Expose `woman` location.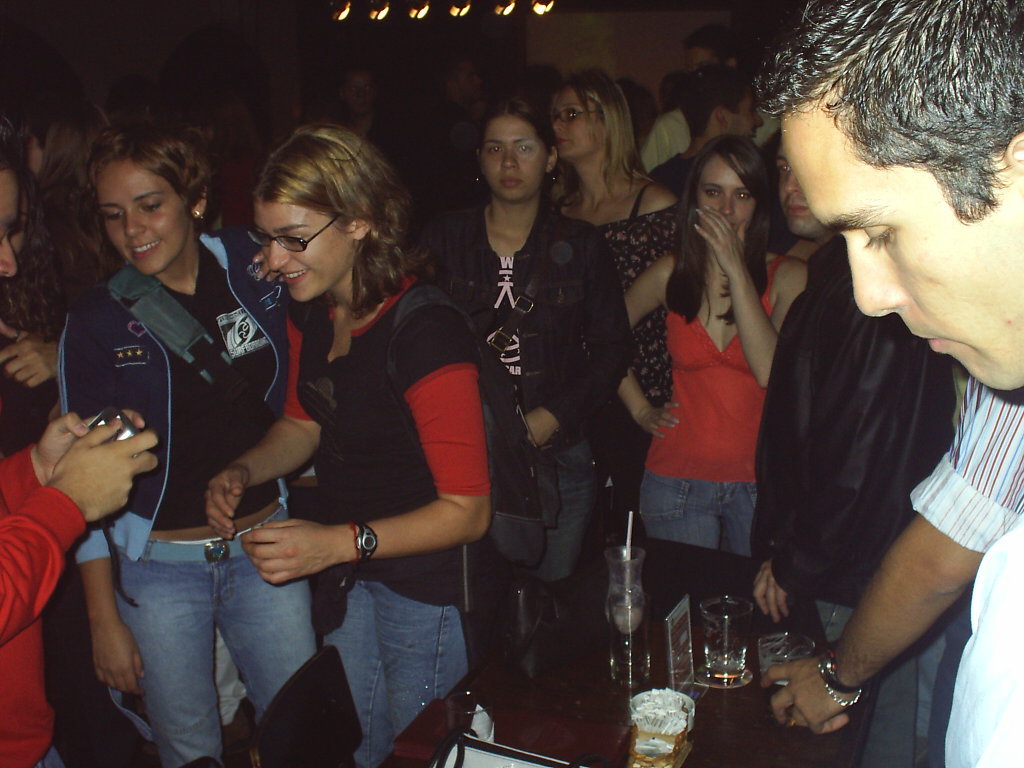
Exposed at detection(197, 112, 479, 767).
